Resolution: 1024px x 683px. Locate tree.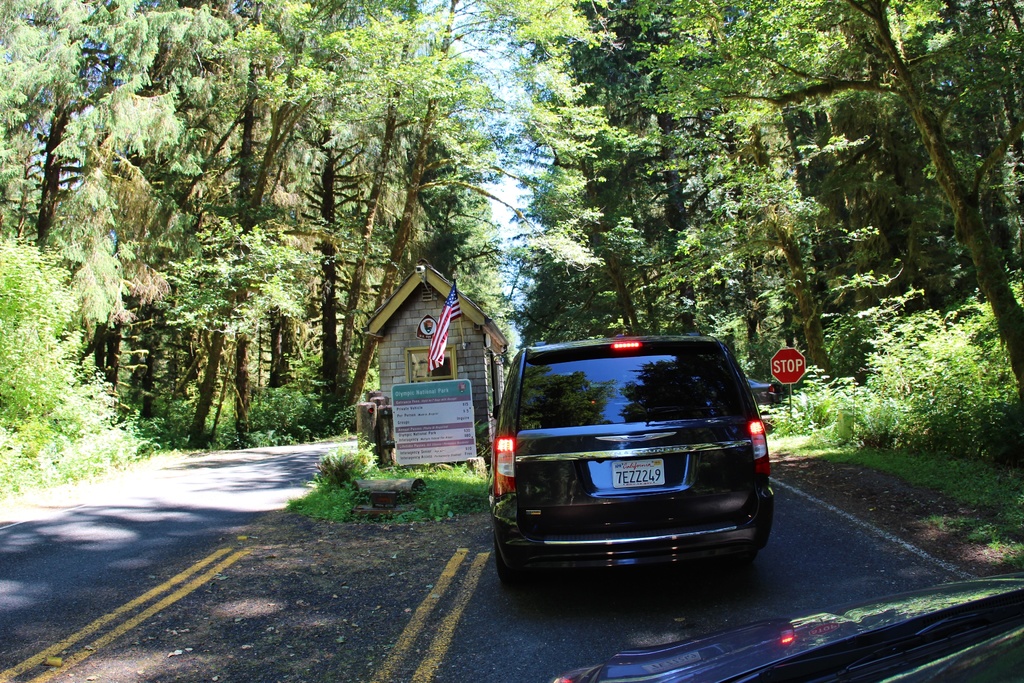
414:0:550:283.
